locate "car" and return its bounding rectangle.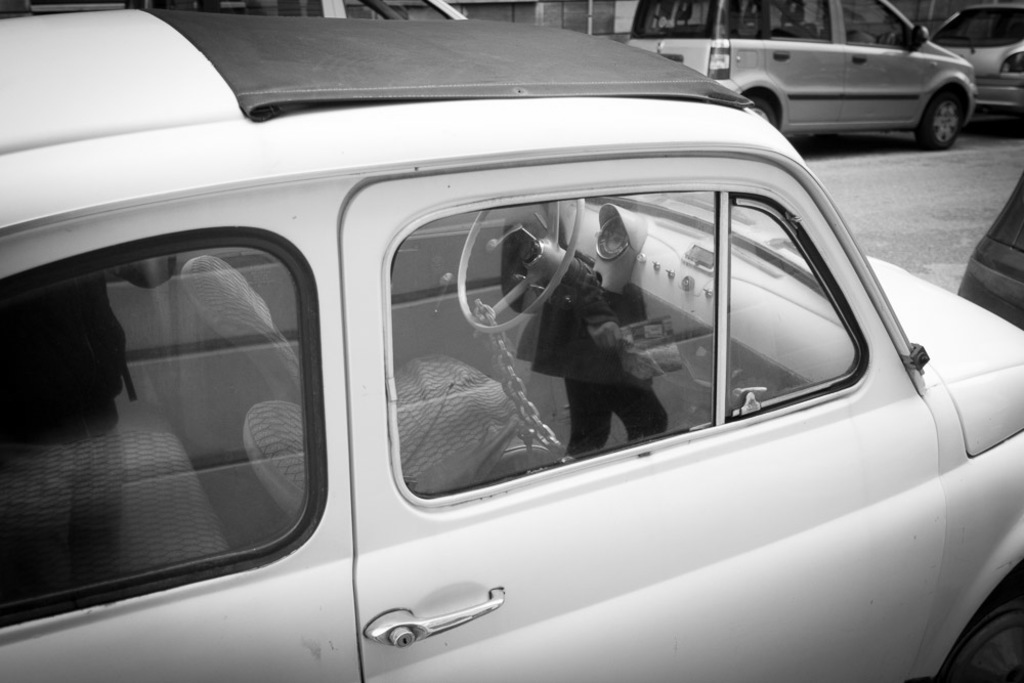
x1=0, y1=0, x2=468, y2=22.
